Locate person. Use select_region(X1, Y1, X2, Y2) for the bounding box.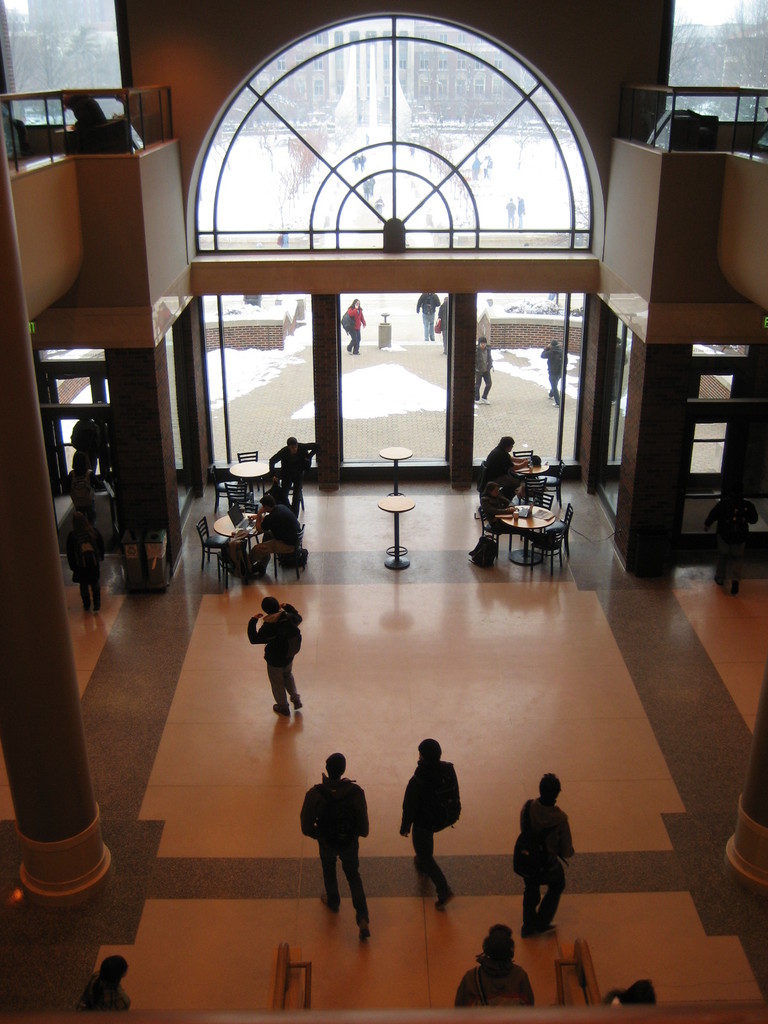
select_region(419, 291, 440, 342).
